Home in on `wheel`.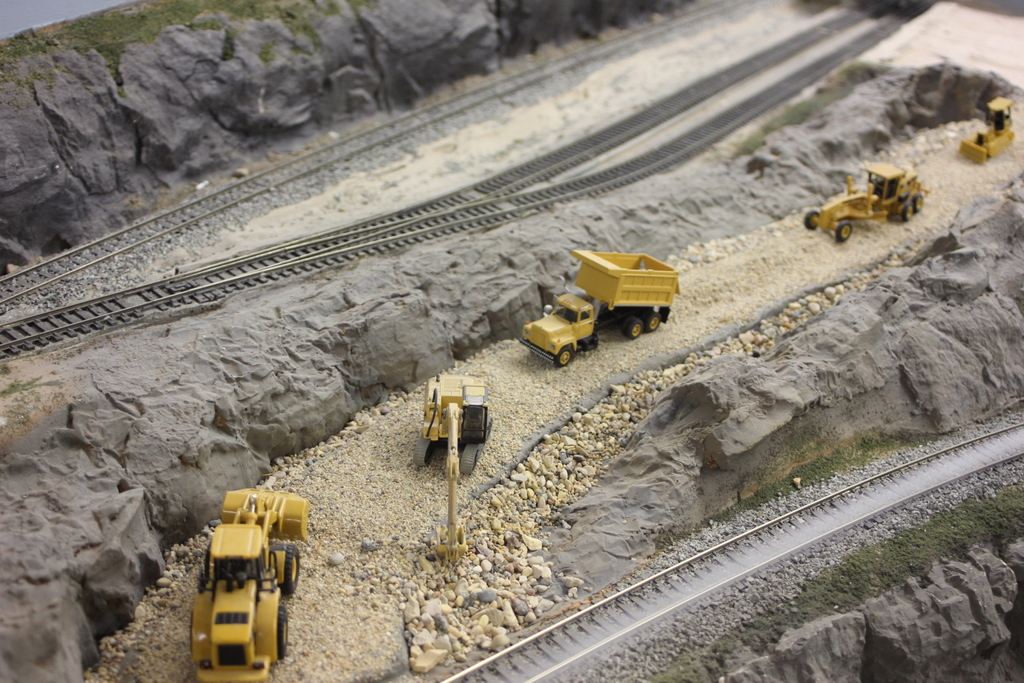
Homed in at [x1=837, y1=224, x2=851, y2=241].
